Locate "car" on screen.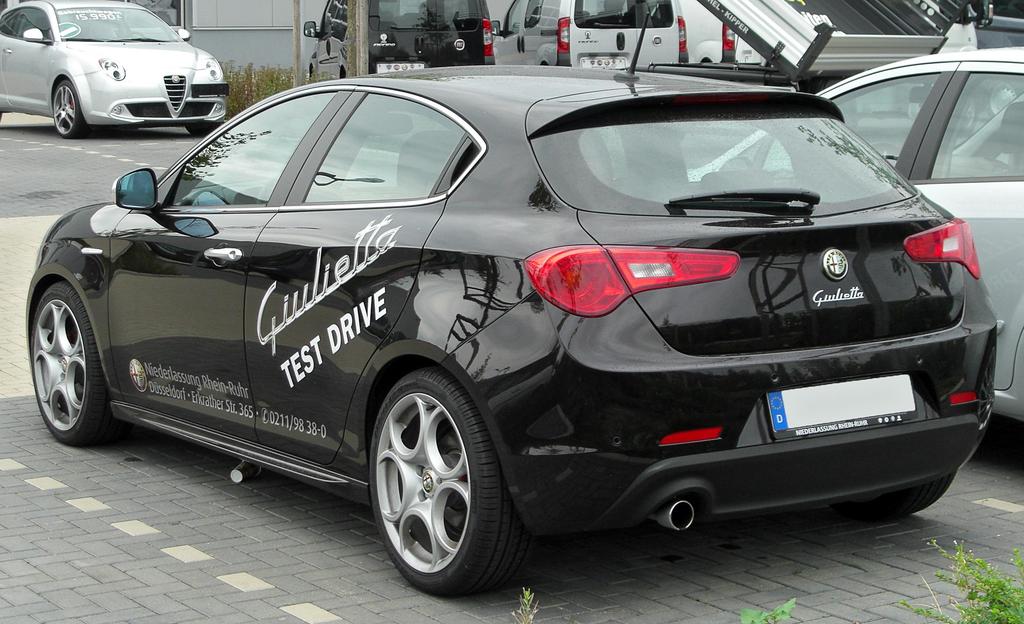
On screen at box(299, 0, 494, 79).
